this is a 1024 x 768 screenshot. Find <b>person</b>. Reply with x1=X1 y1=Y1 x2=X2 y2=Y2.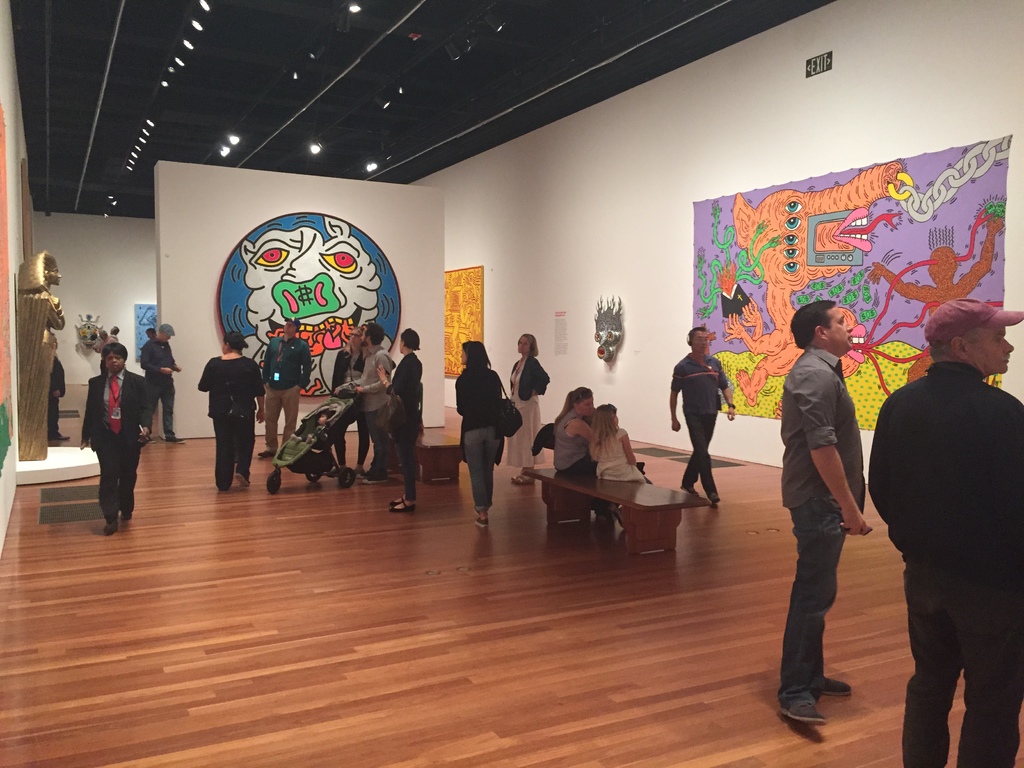
x1=496 y1=329 x2=565 y2=484.
